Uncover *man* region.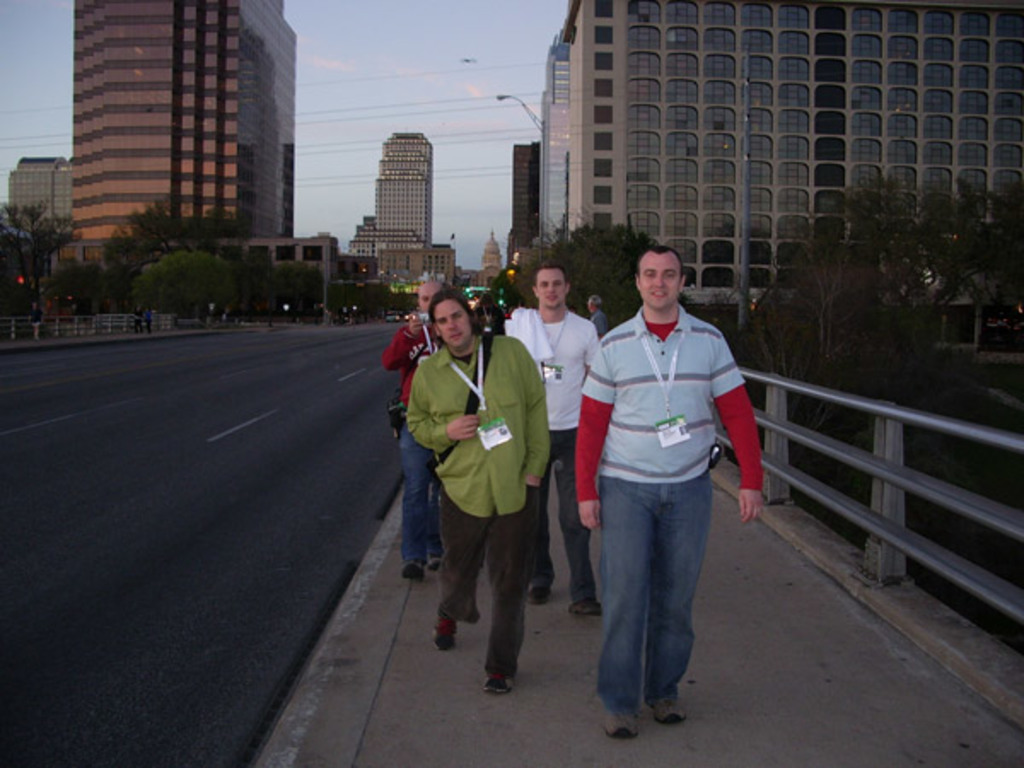
Uncovered: (left=406, top=292, right=561, bottom=695).
